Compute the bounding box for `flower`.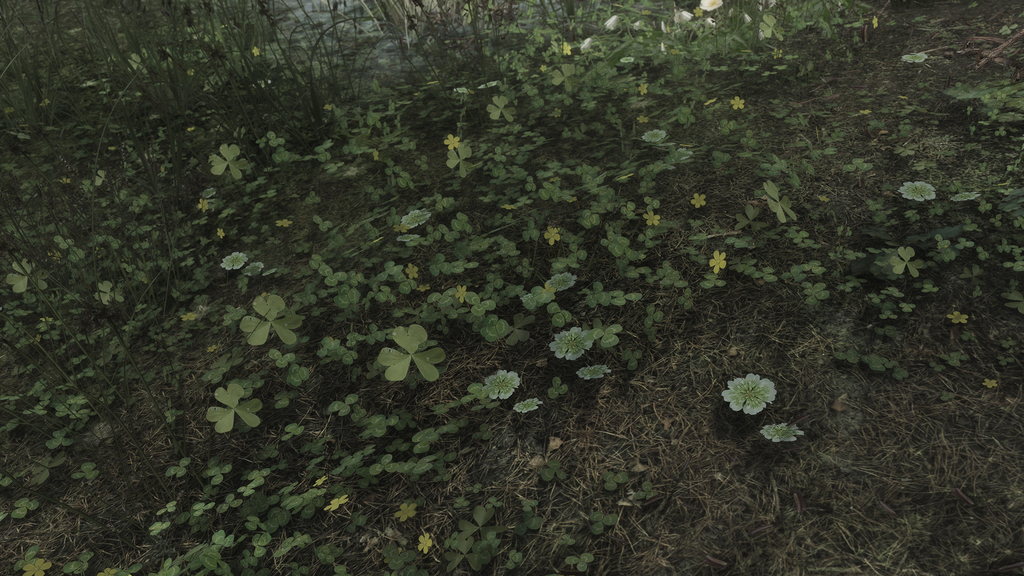
(949,311,970,325).
